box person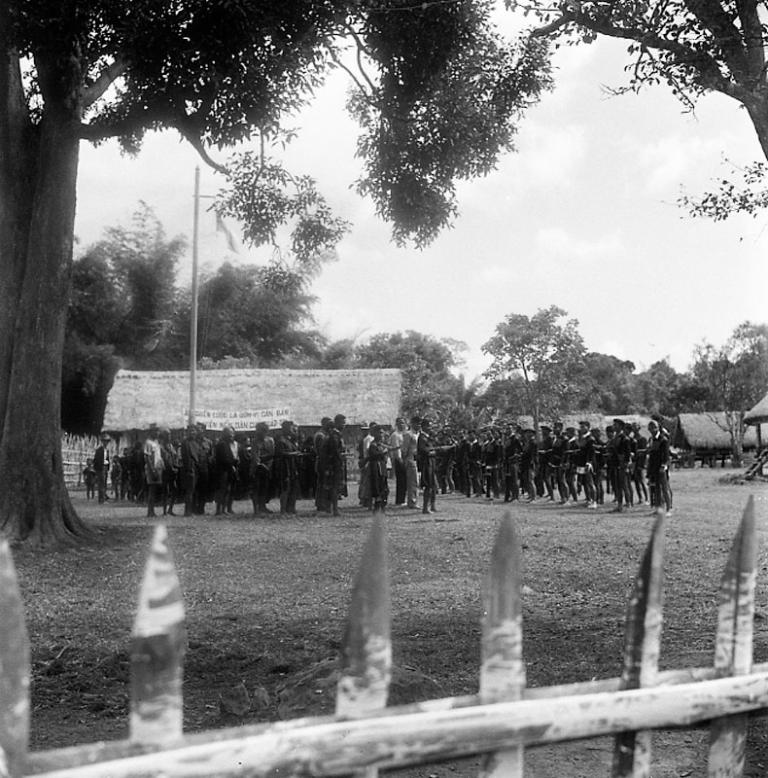
x1=411, y1=424, x2=439, y2=513
